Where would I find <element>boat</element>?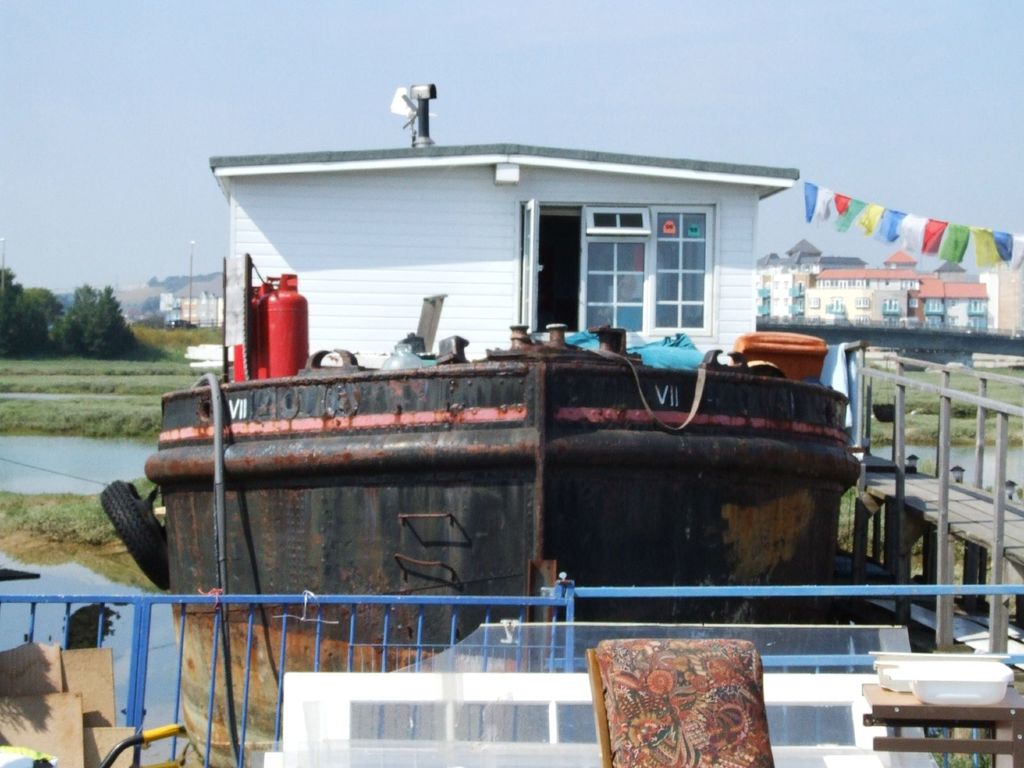
At rect(124, 118, 929, 678).
